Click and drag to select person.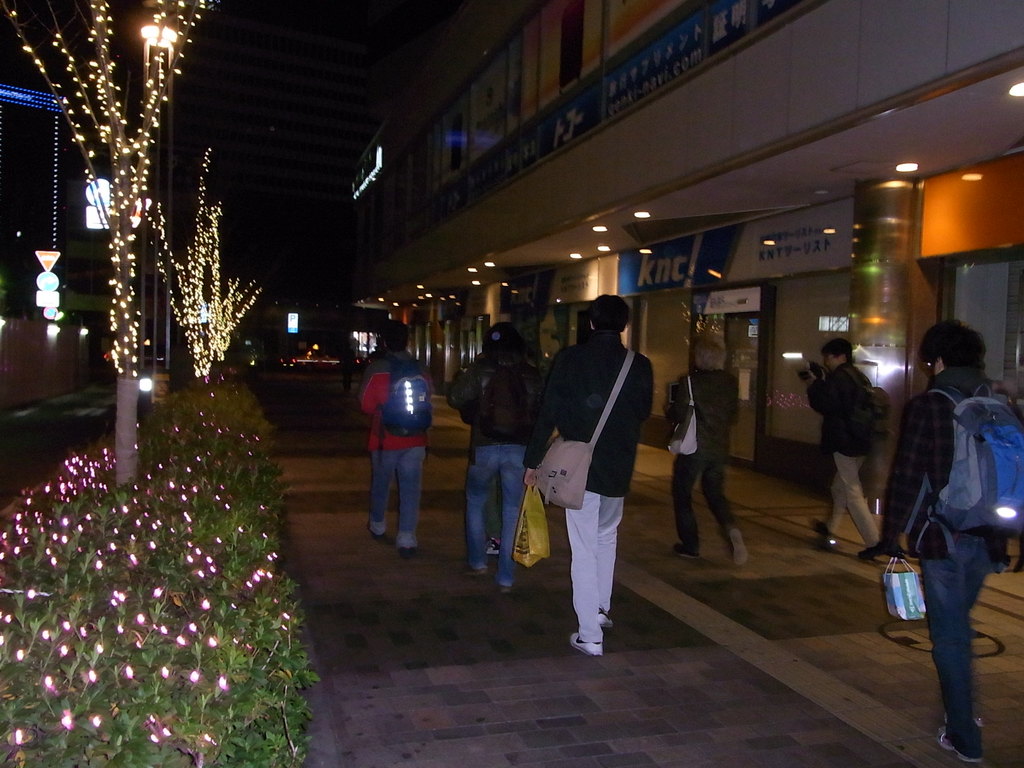
Selection: x1=880 y1=322 x2=1023 y2=765.
